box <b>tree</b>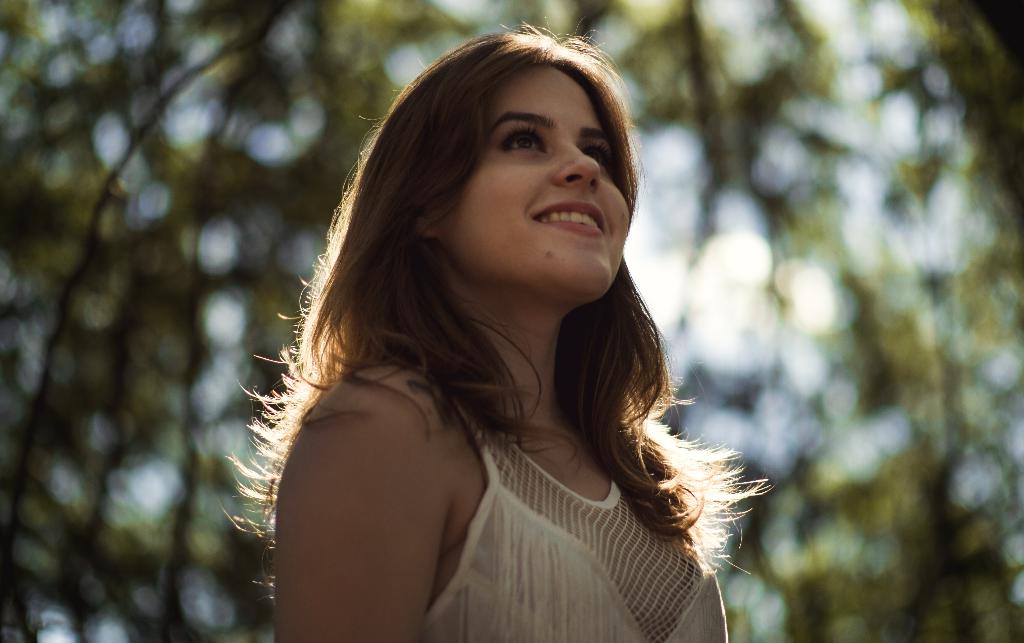
box=[0, 0, 595, 642]
